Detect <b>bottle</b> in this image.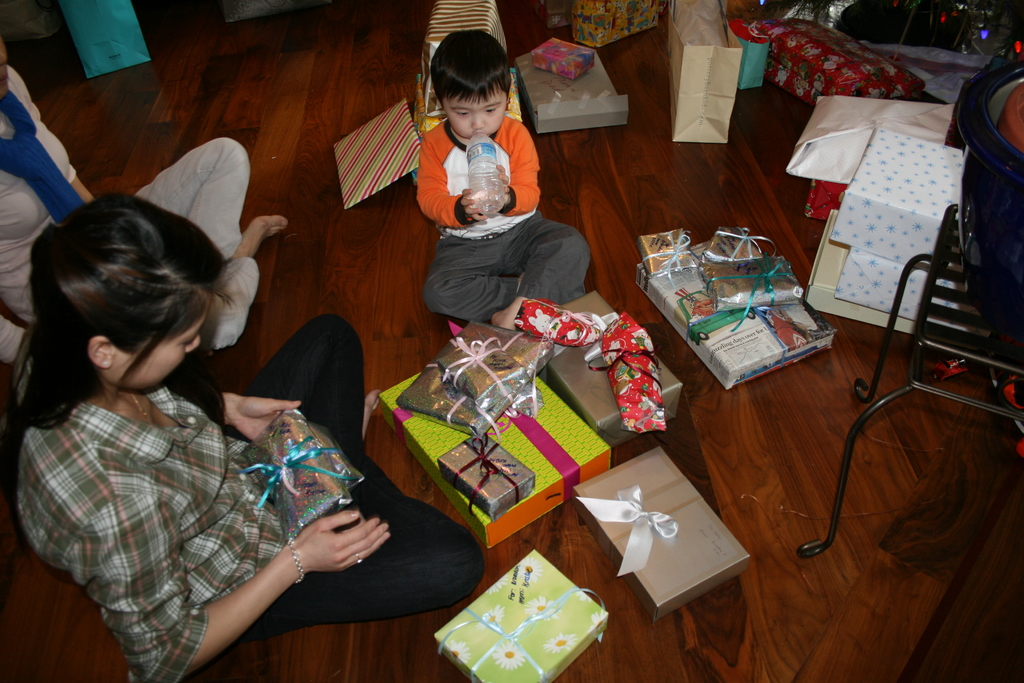
Detection: 467, 131, 506, 216.
